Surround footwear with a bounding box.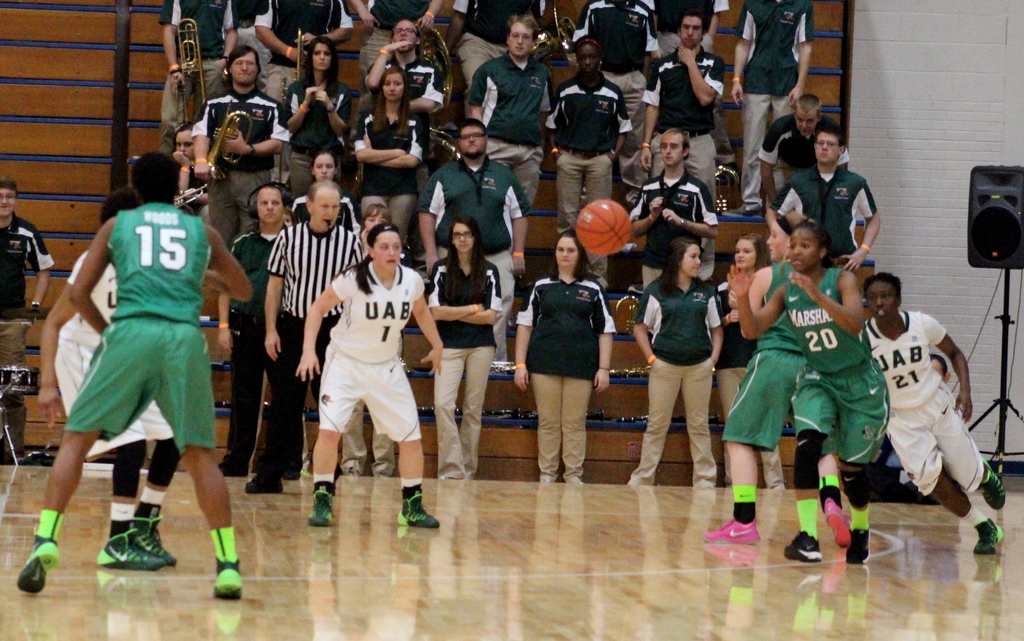
(308, 486, 332, 526).
